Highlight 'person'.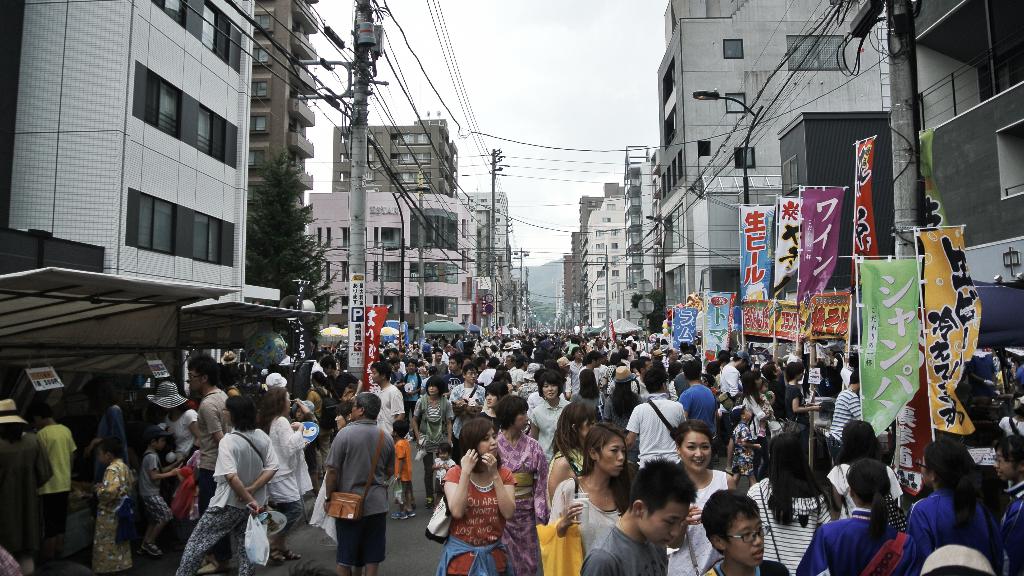
Highlighted region: 425/414/515/575.
